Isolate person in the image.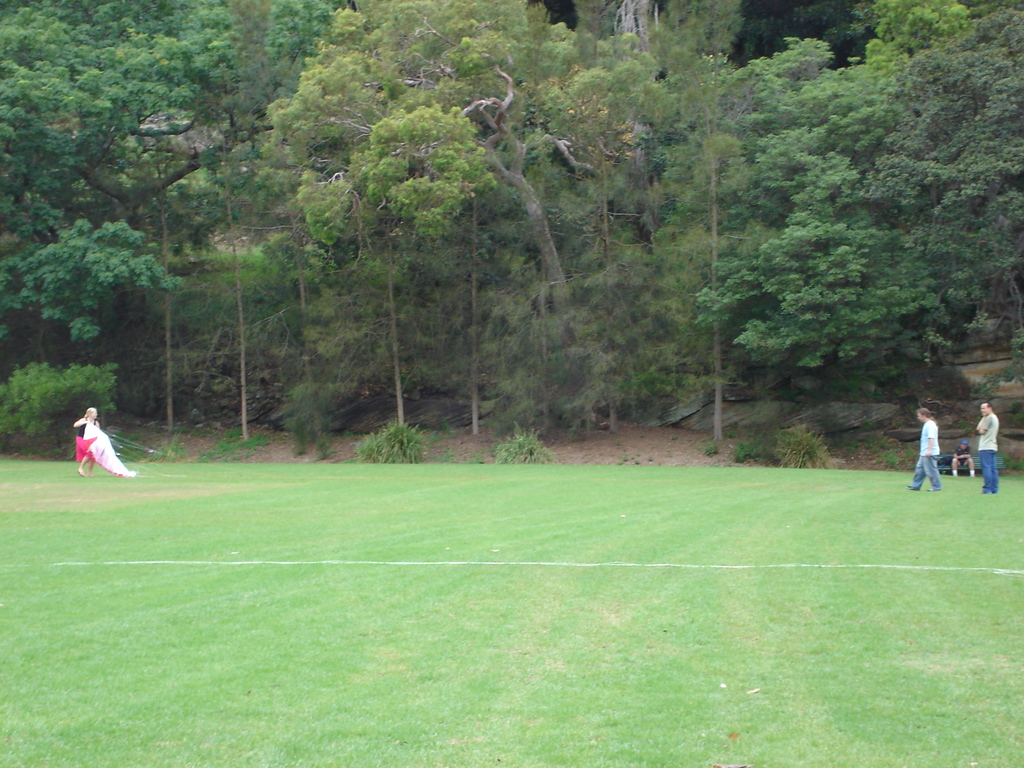
Isolated region: l=972, t=395, r=999, b=497.
